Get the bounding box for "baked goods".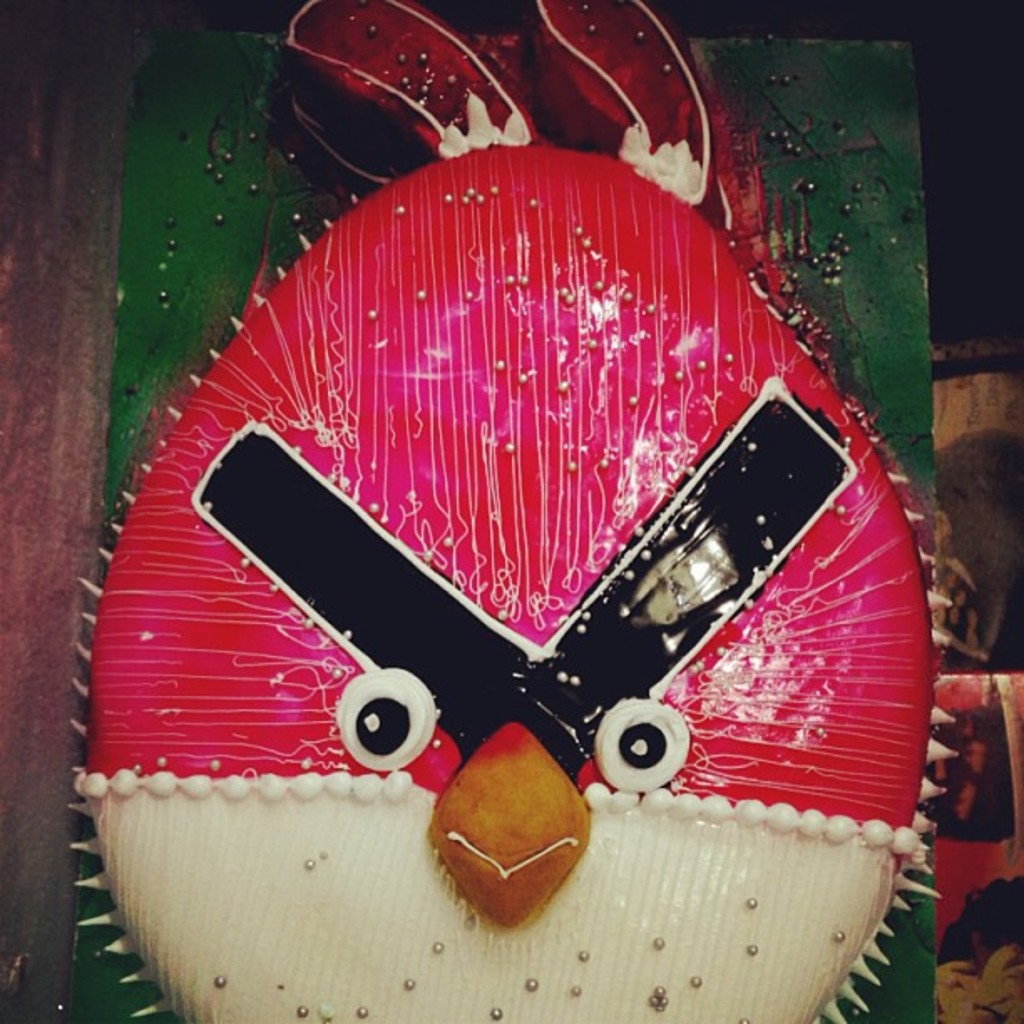
[x1=69, y1=132, x2=962, y2=964].
